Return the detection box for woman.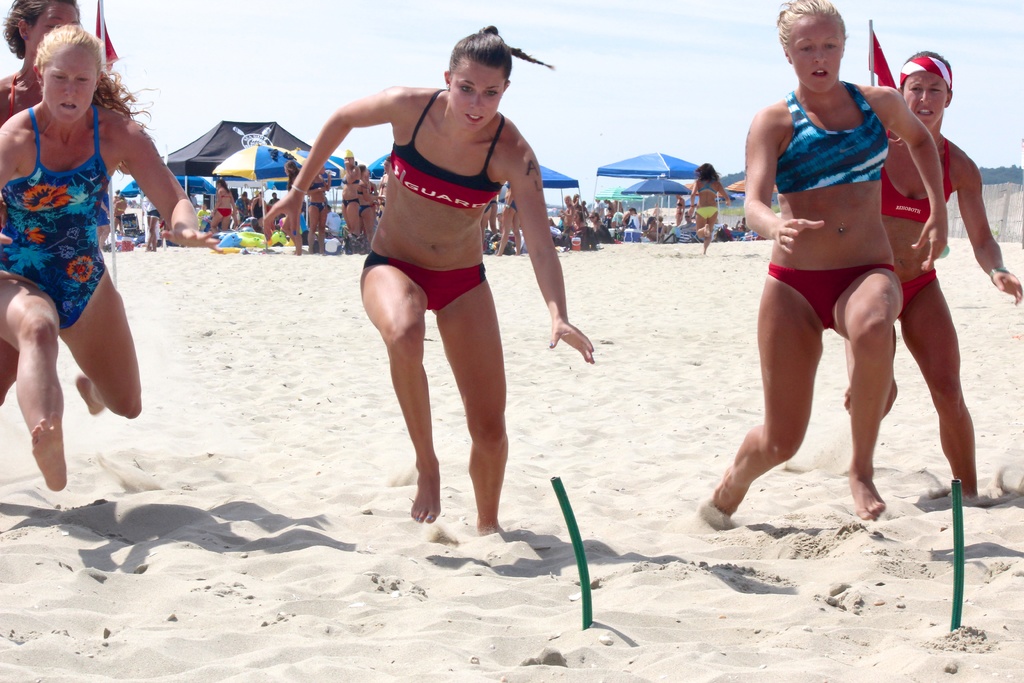
x1=559 y1=195 x2=575 y2=254.
